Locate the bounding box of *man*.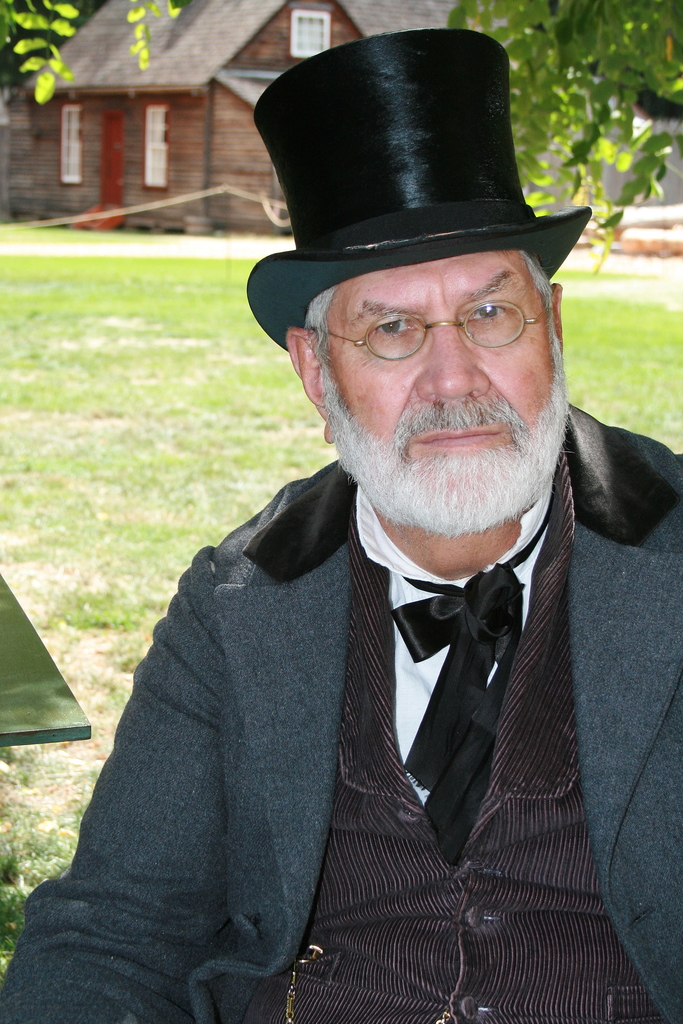
Bounding box: bbox=[19, 87, 682, 1013].
